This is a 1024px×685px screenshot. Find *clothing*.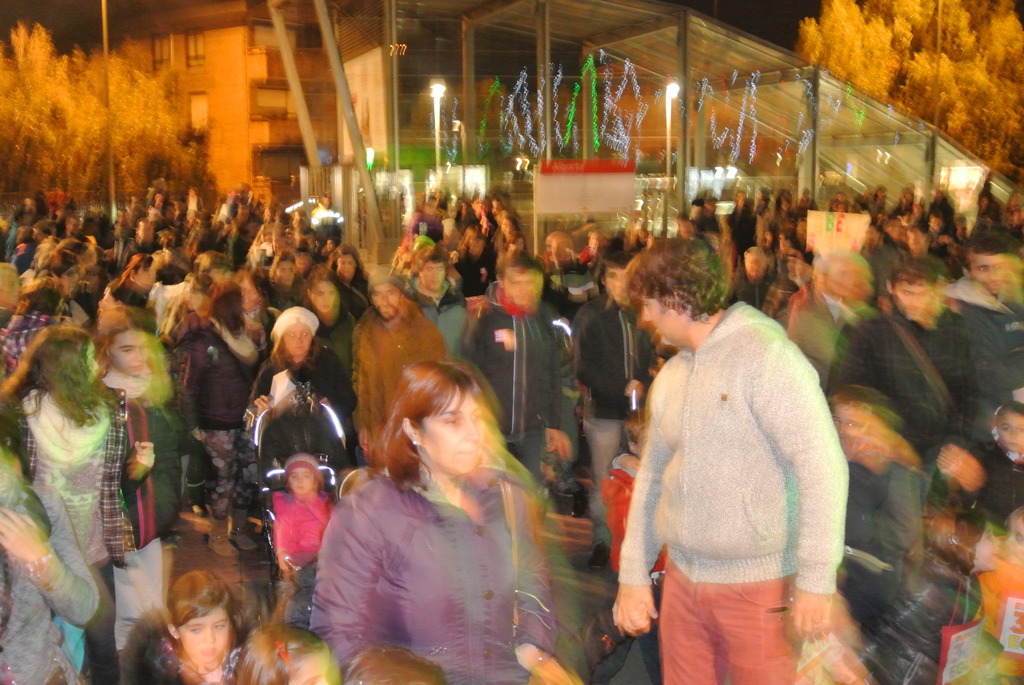
Bounding box: bbox=[571, 238, 607, 271].
